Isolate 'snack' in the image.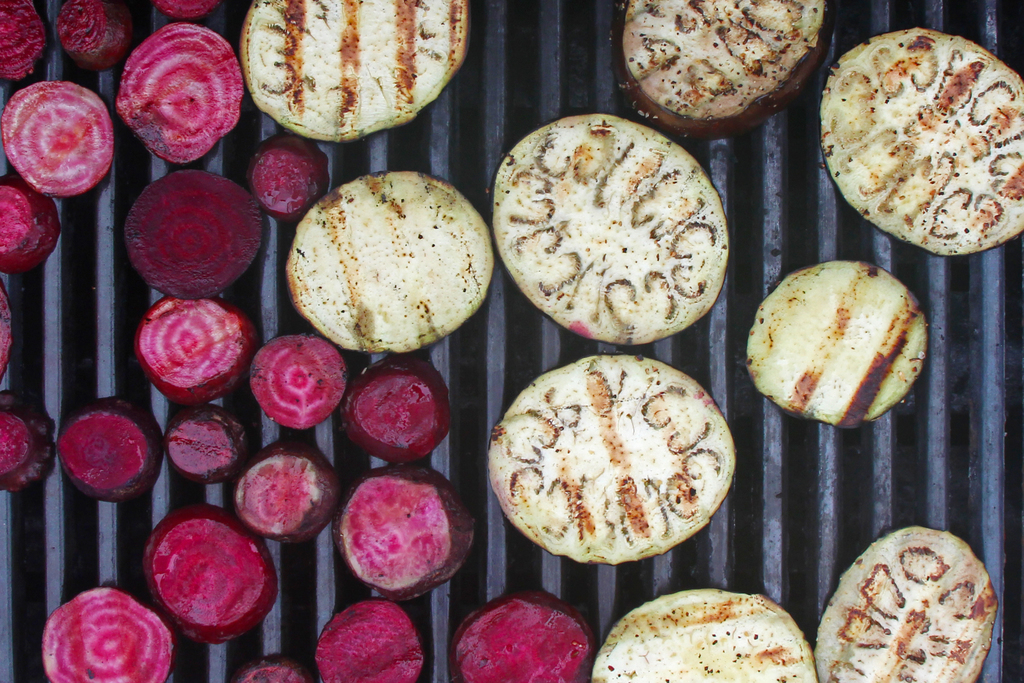
Isolated region: (745, 258, 929, 441).
